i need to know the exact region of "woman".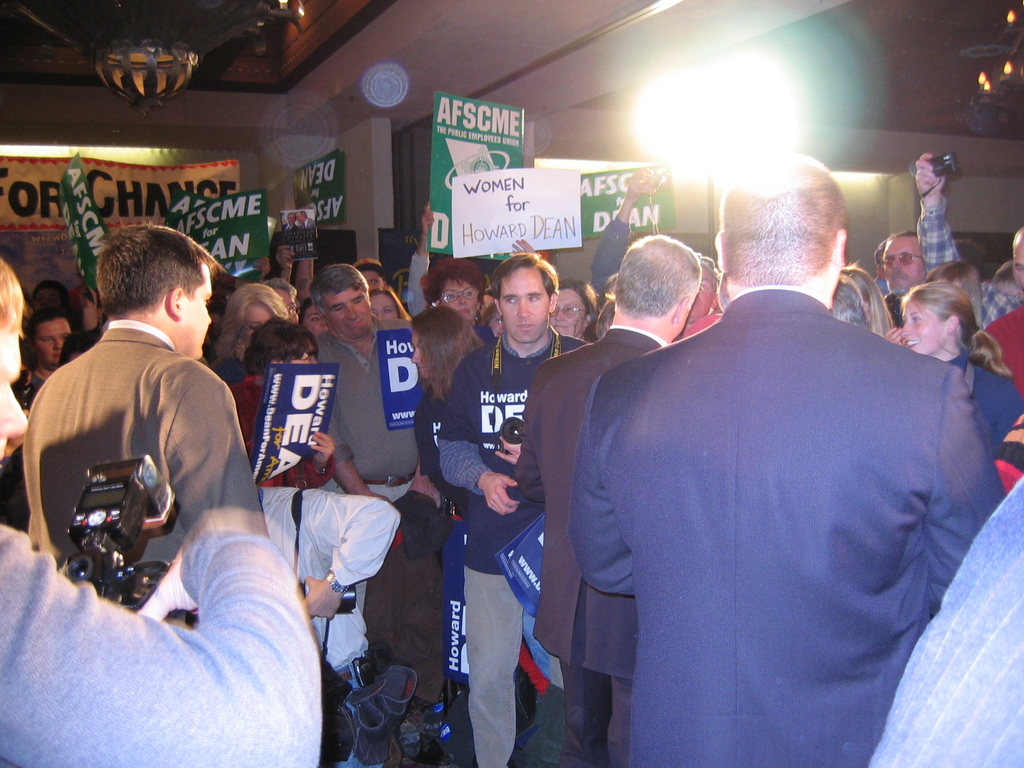
Region: (x1=228, y1=316, x2=332, y2=588).
